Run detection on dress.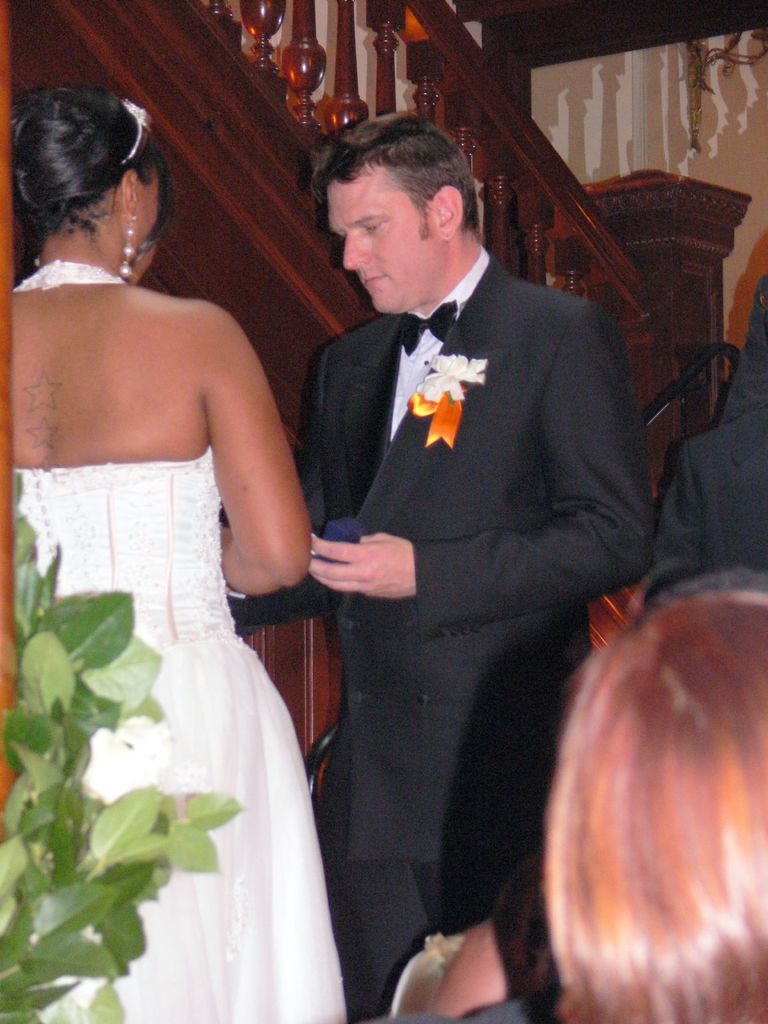
Result: (left=0, top=259, right=343, bottom=1023).
